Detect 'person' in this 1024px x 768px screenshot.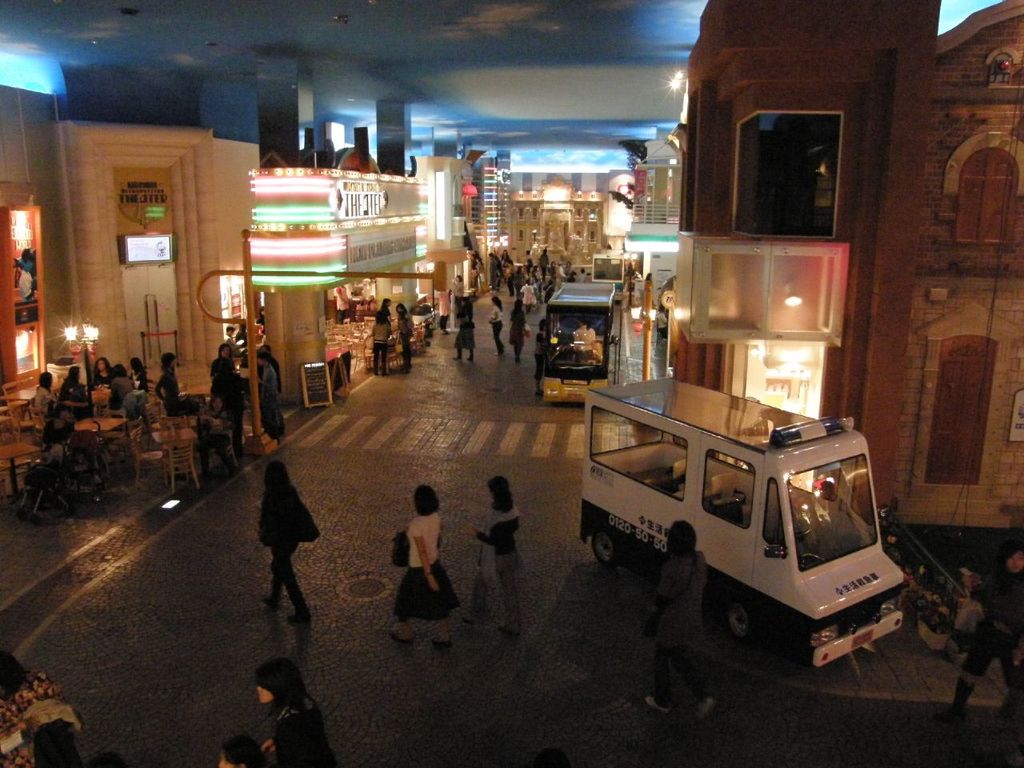
Detection: bbox=(386, 488, 460, 654).
